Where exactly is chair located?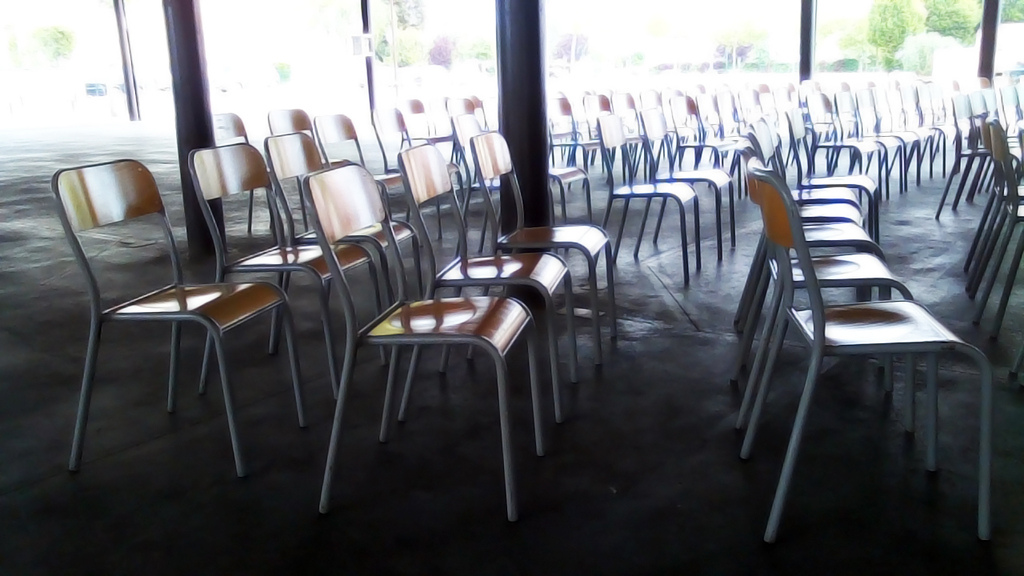
Its bounding box is region(269, 131, 423, 350).
